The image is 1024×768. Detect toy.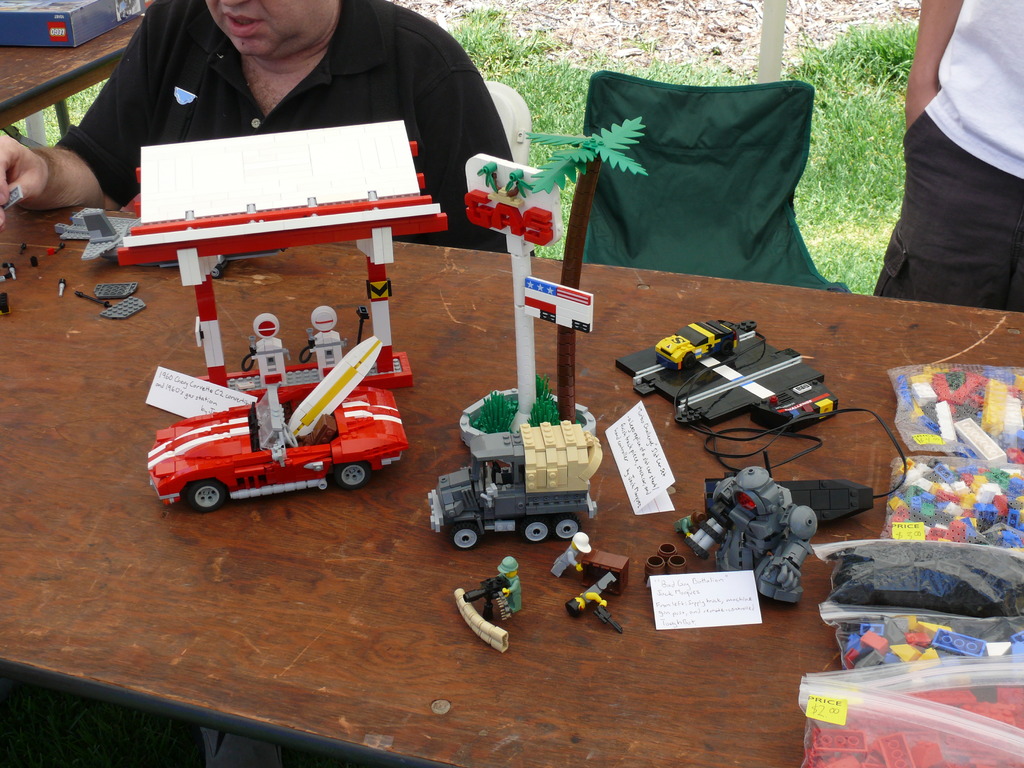
Detection: x1=567 y1=569 x2=614 y2=618.
